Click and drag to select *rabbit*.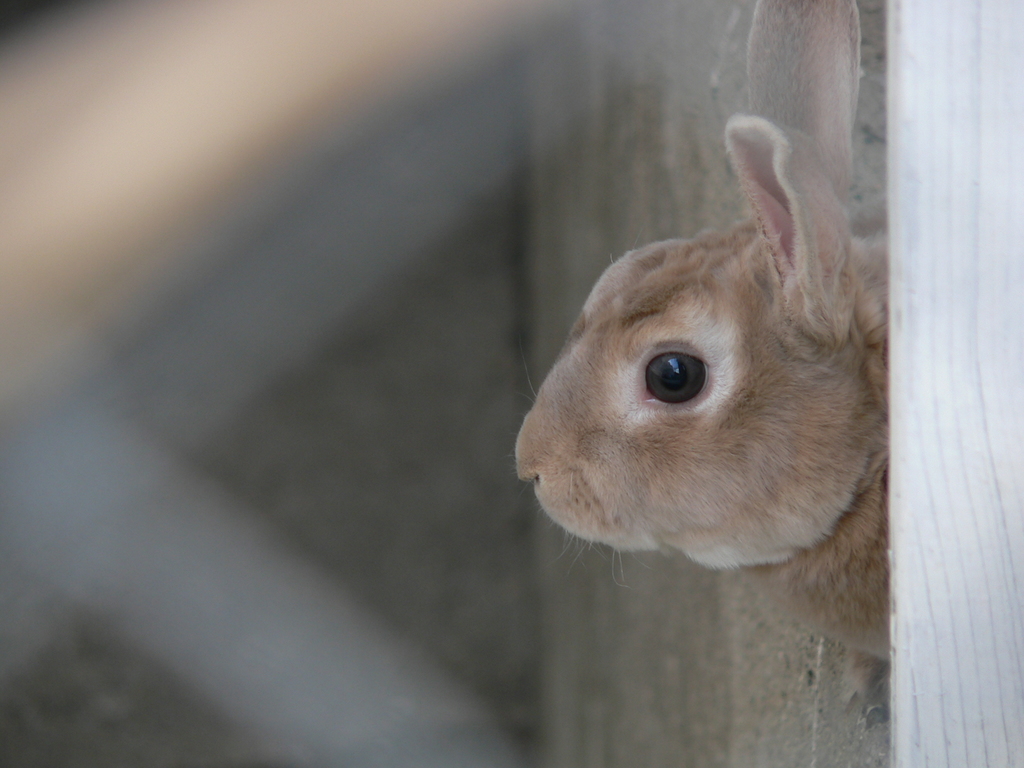
Selection: 510/0/892/668.
